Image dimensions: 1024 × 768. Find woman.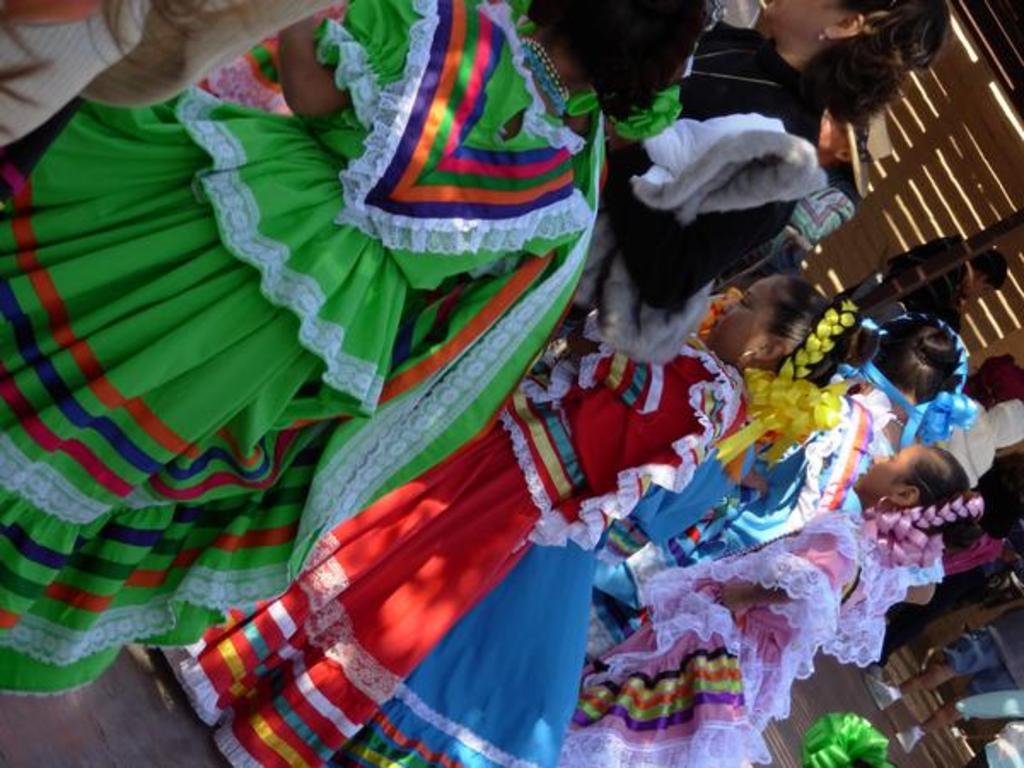
<region>0, 0, 674, 700</region>.
